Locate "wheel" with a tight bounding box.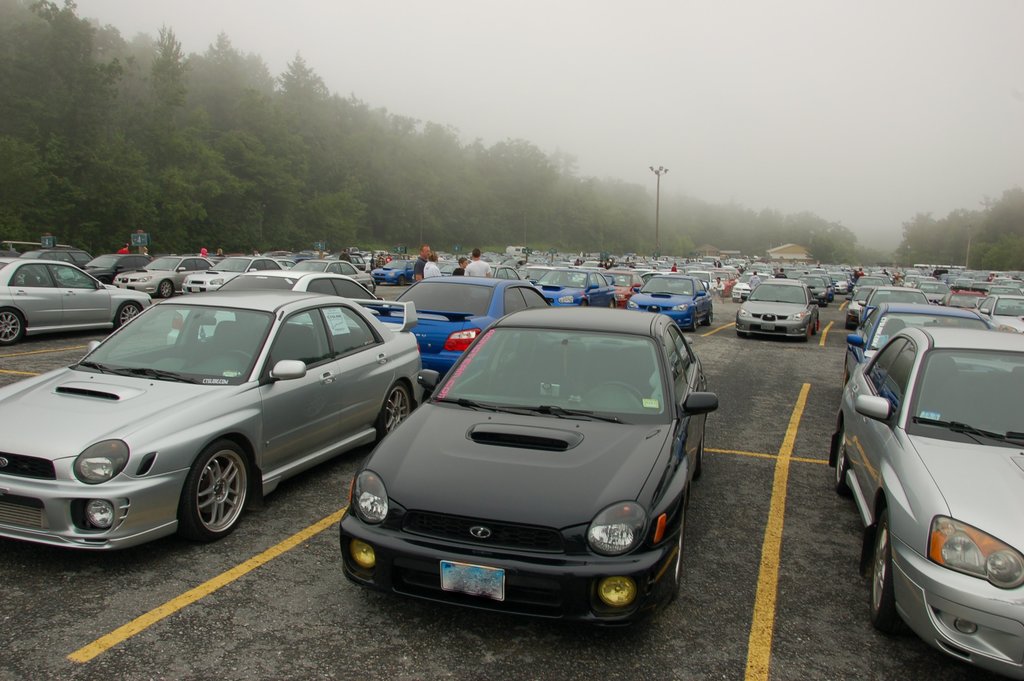
region(168, 455, 239, 541).
